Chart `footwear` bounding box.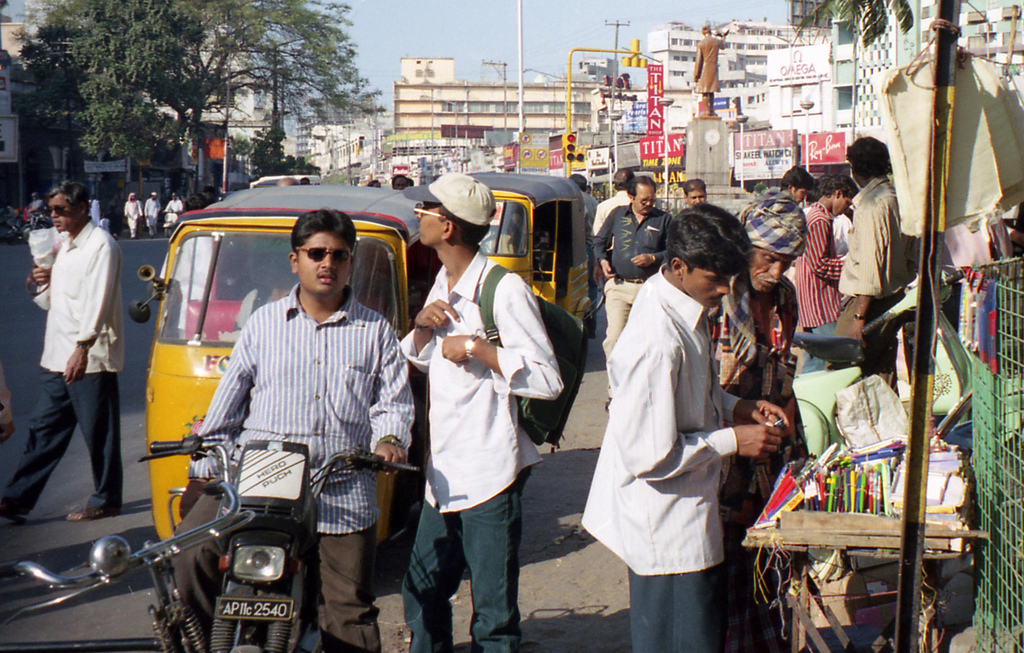
Charted: (599, 395, 611, 407).
